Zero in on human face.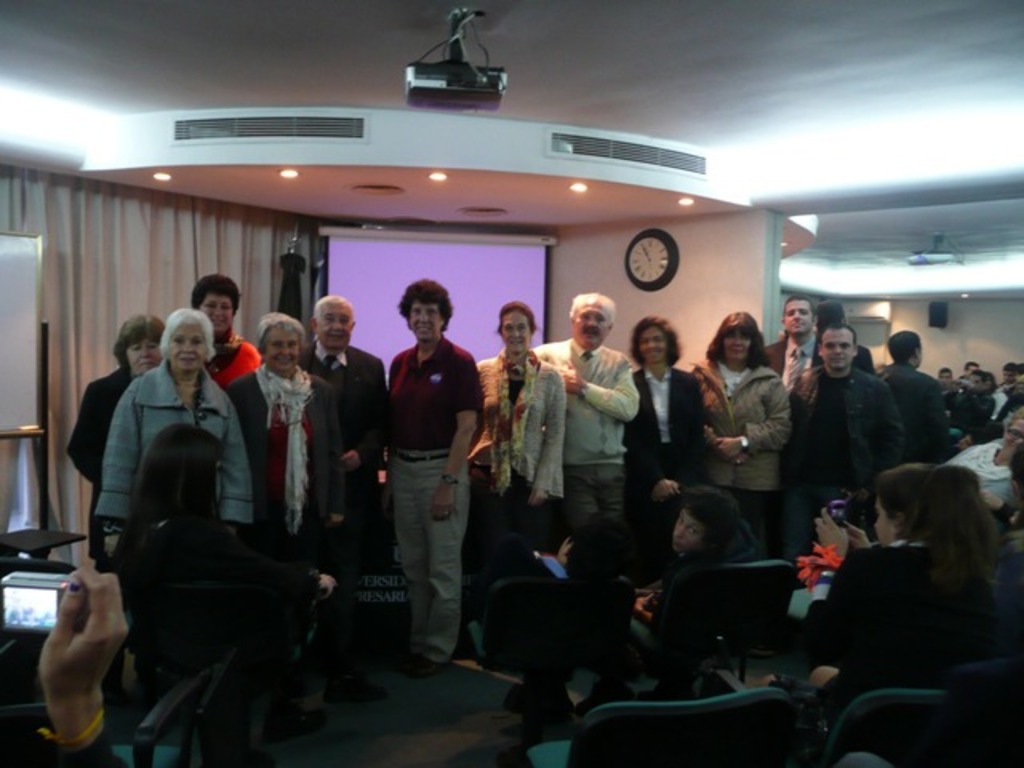
Zeroed in: <region>573, 309, 613, 349</region>.
